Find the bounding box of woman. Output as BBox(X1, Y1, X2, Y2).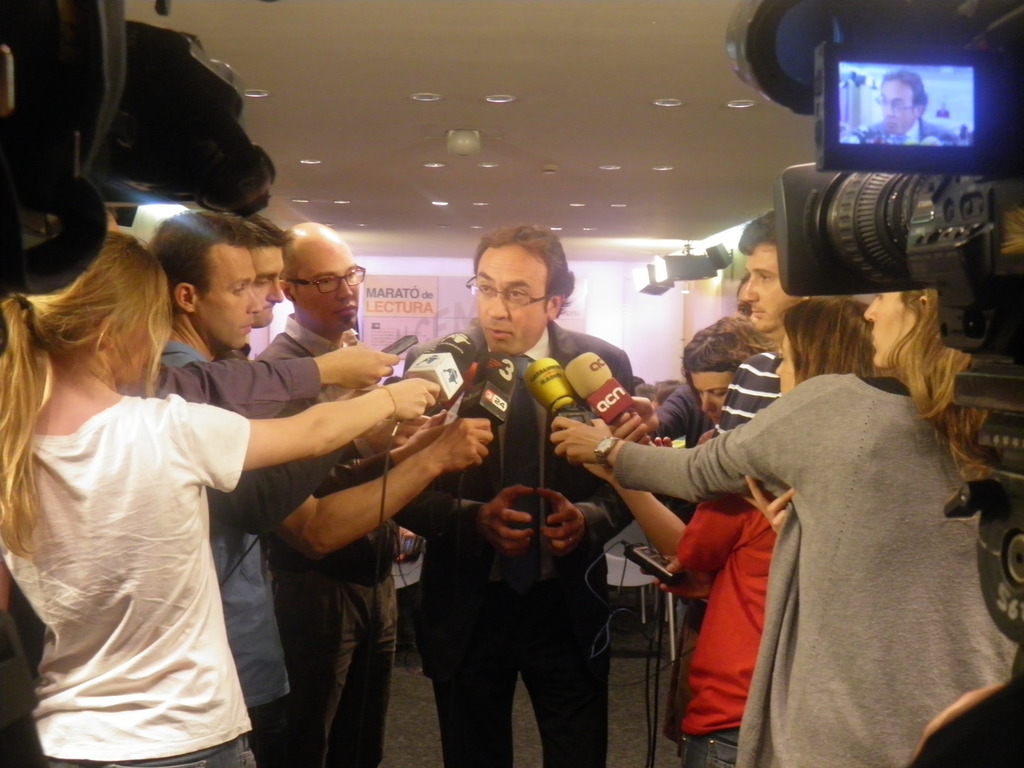
BBox(680, 319, 777, 445).
